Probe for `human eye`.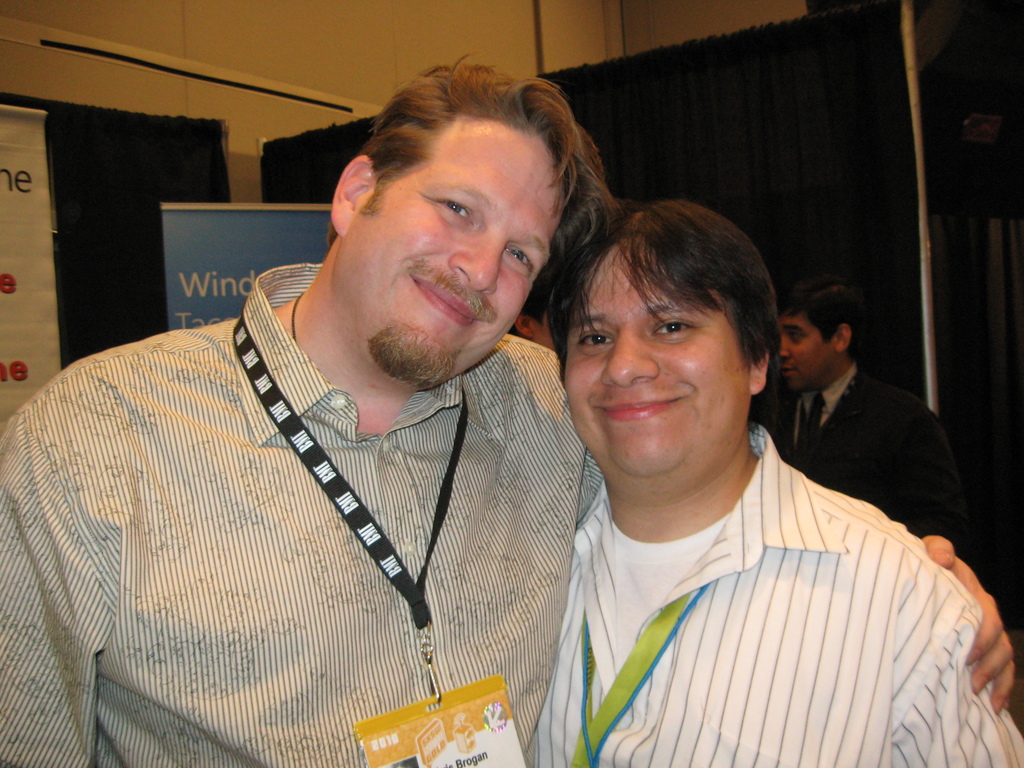
Probe result: crop(579, 326, 612, 352).
